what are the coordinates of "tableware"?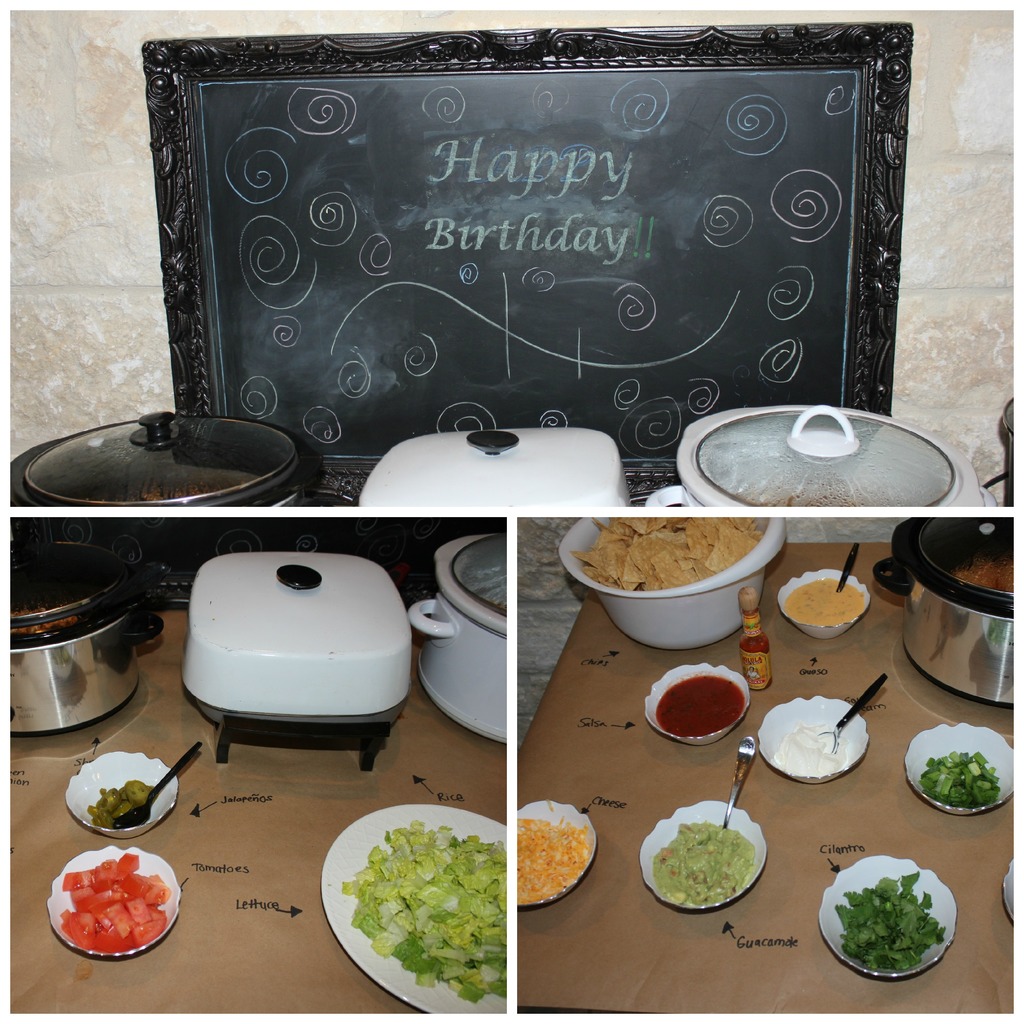
(116,740,202,828).
